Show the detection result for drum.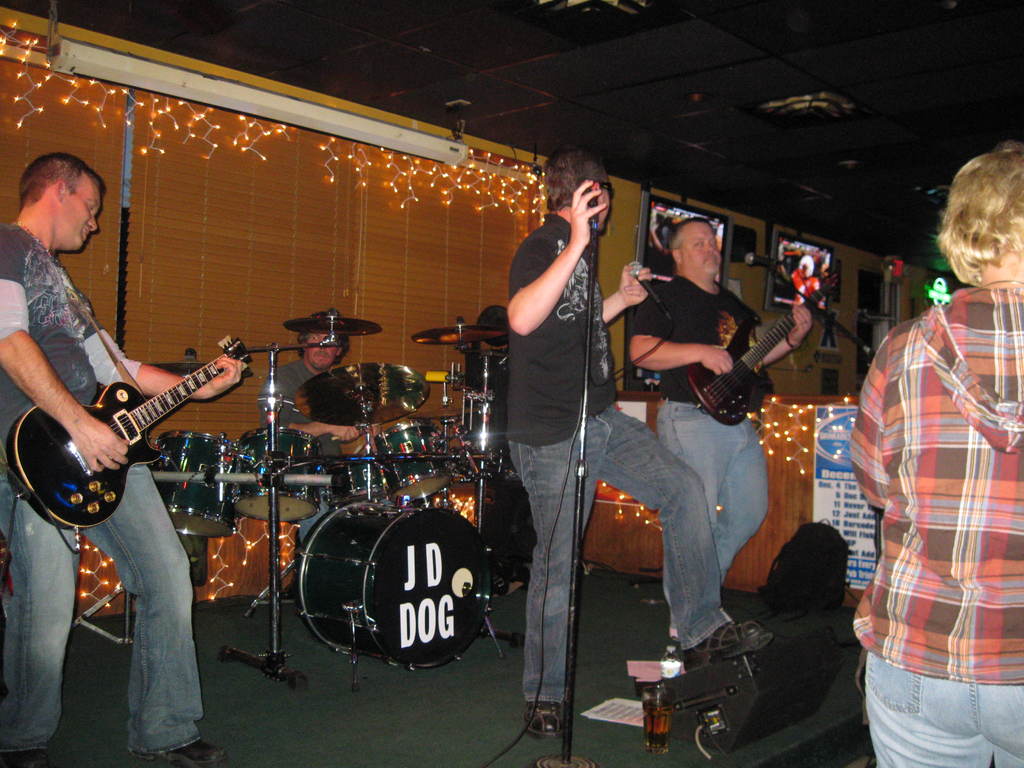
(x1=300, y1=504, x2=492, y2=669).
